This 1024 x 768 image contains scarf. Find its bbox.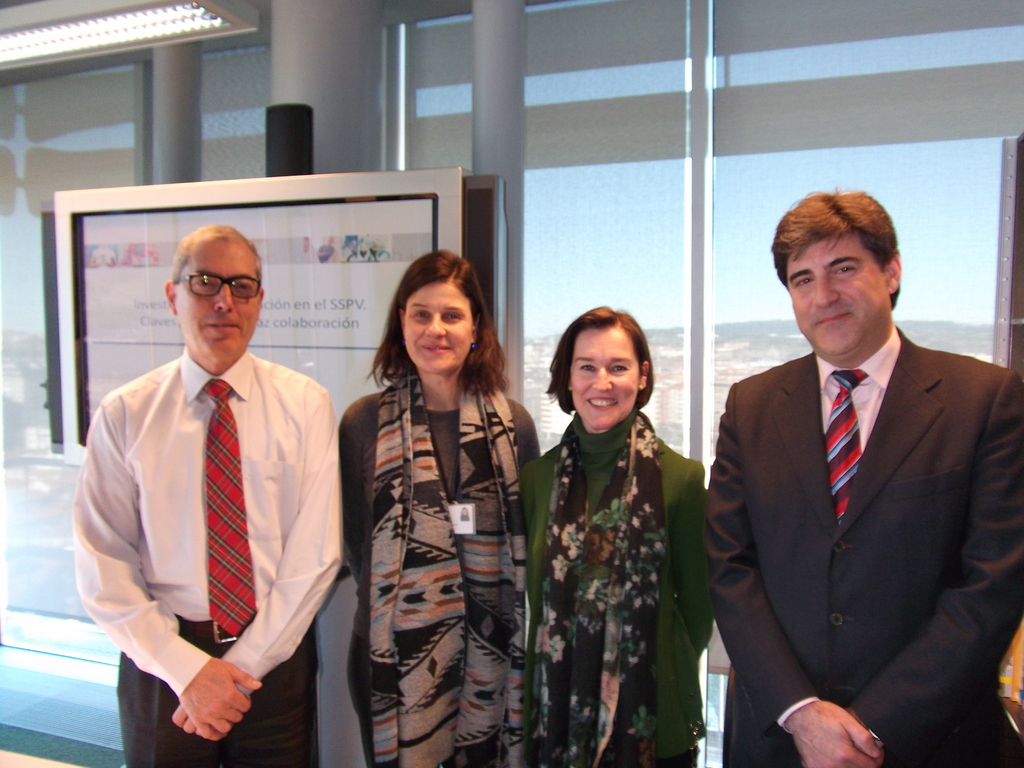
369:373:534:767.
